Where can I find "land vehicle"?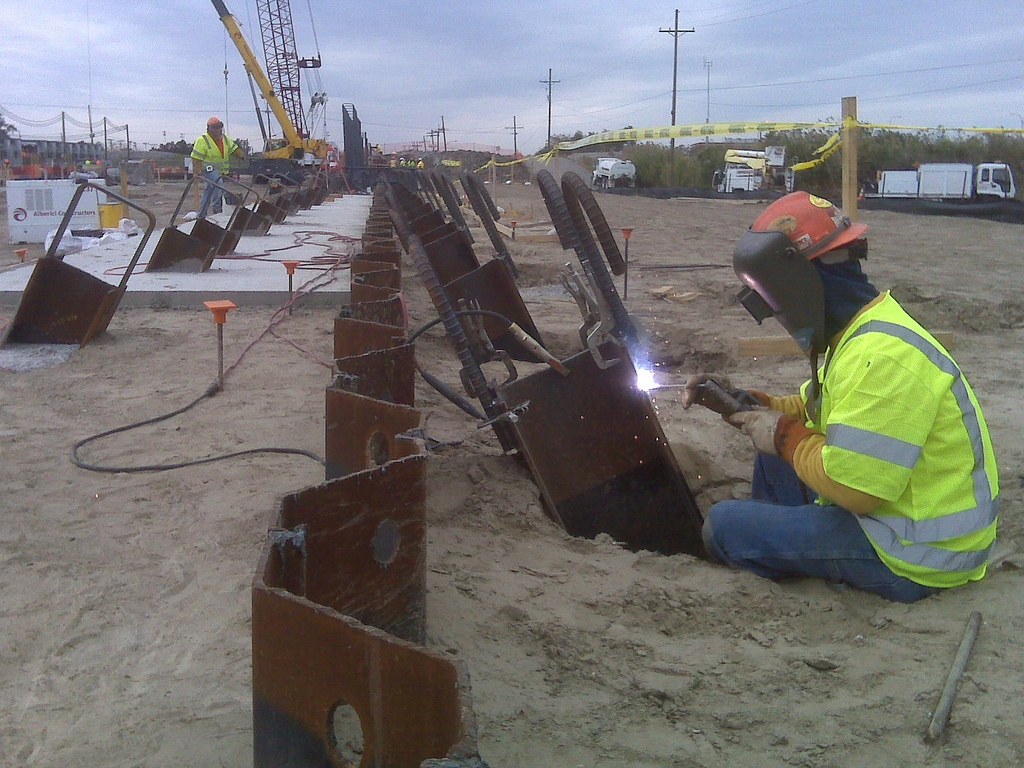
You can find it at <box>207,0,331,184</box>.
